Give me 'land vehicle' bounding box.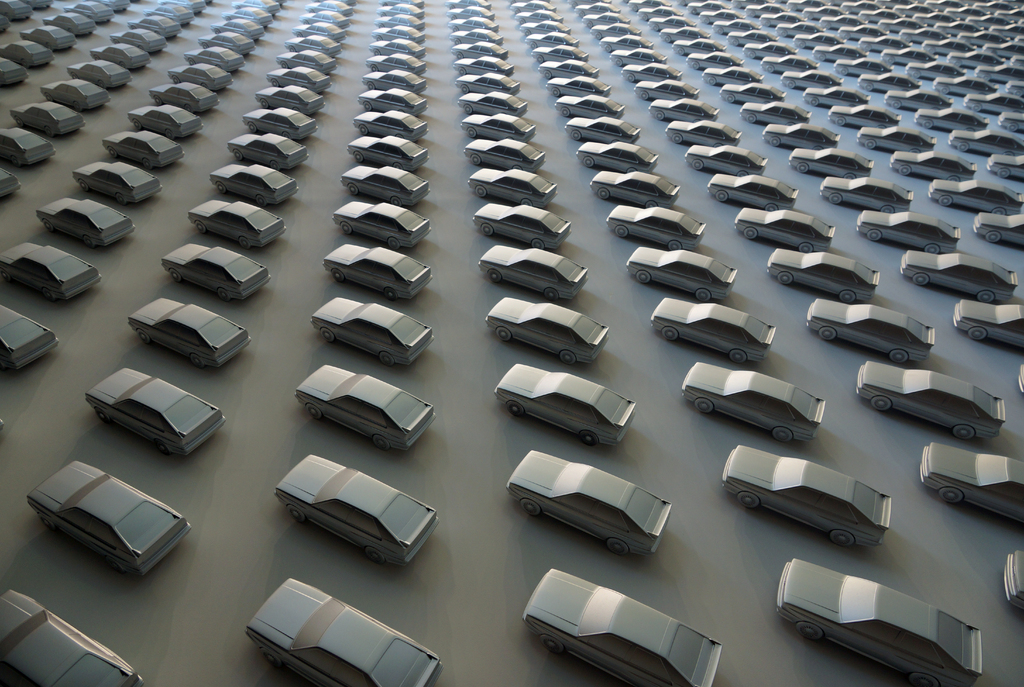
x1=993, y1=8, x2=1023, y2=23.
